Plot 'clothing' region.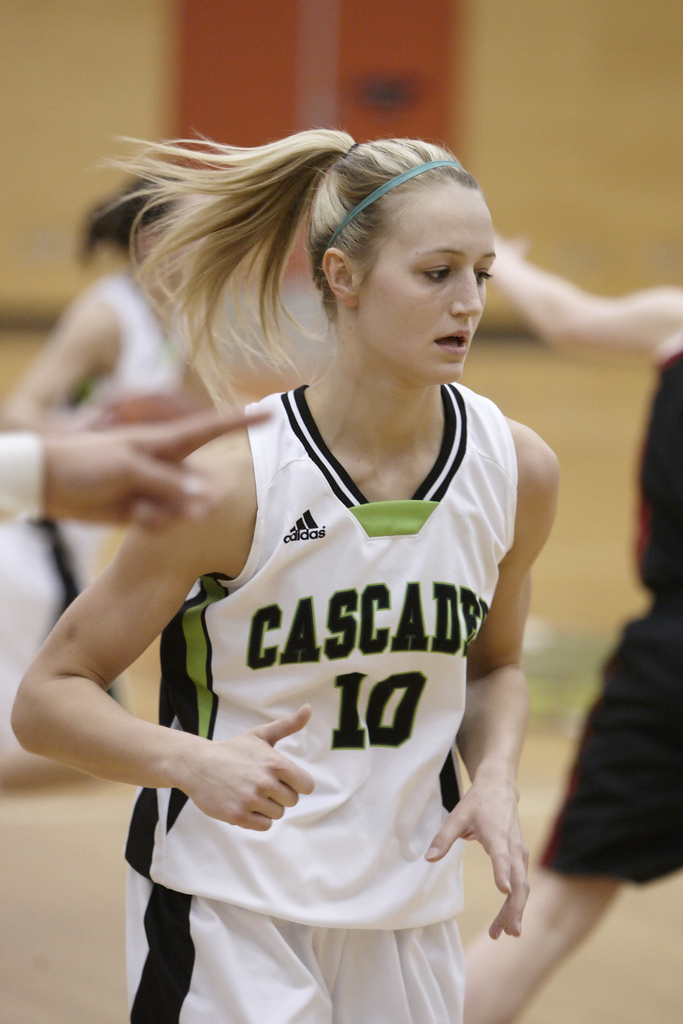
Plotted at [0,435,46,528].
